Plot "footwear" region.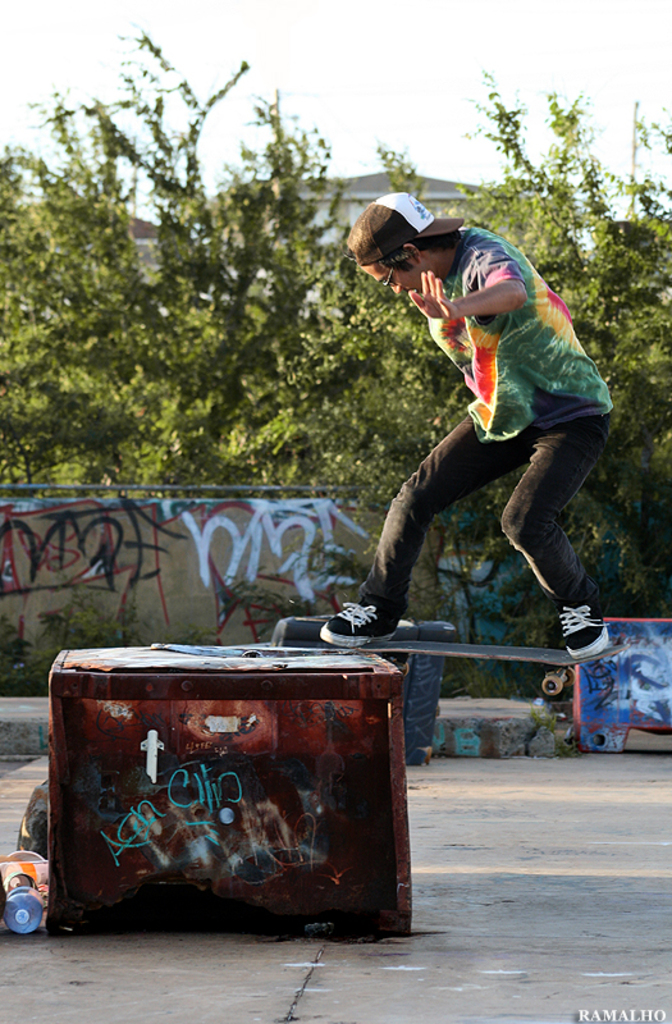
Plotted at BBox(561, 604, 608, 669).
